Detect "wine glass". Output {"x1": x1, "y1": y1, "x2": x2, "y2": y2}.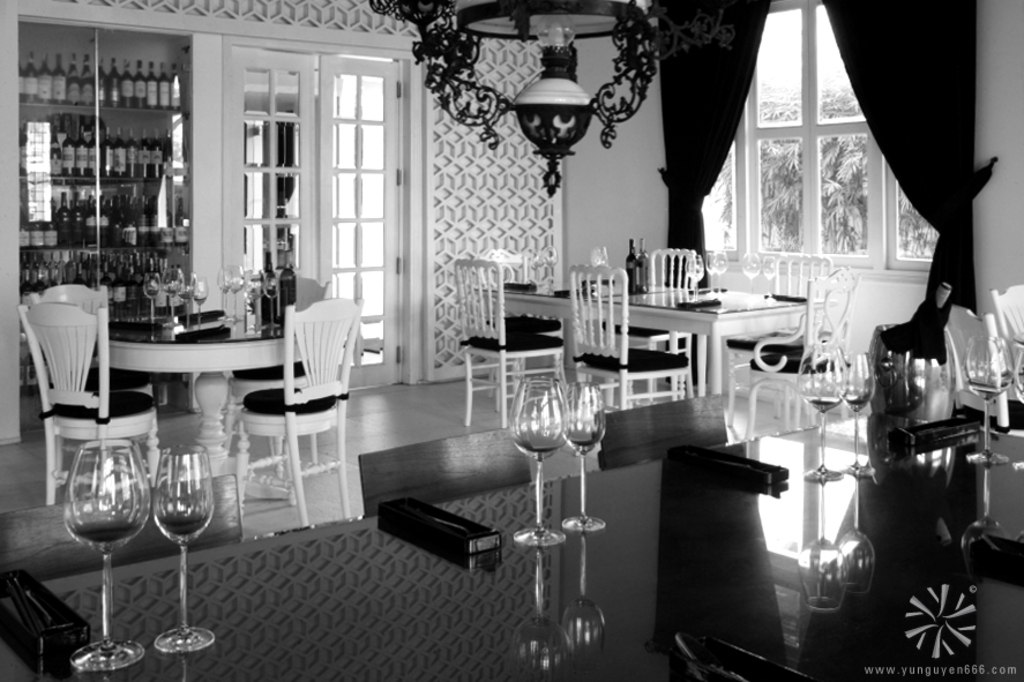
{"x1": 245, "y1": 269, "x2": 269, "y2": 321}.
